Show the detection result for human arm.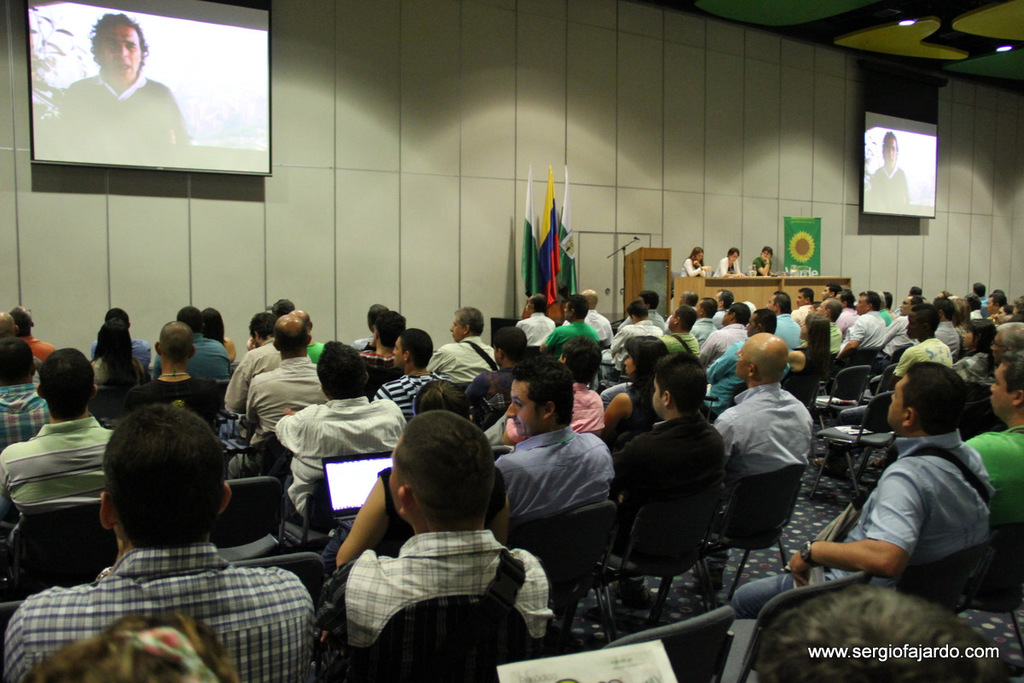
{"left": 785, "top": 475, "right": 928, "bottom": 584}.
